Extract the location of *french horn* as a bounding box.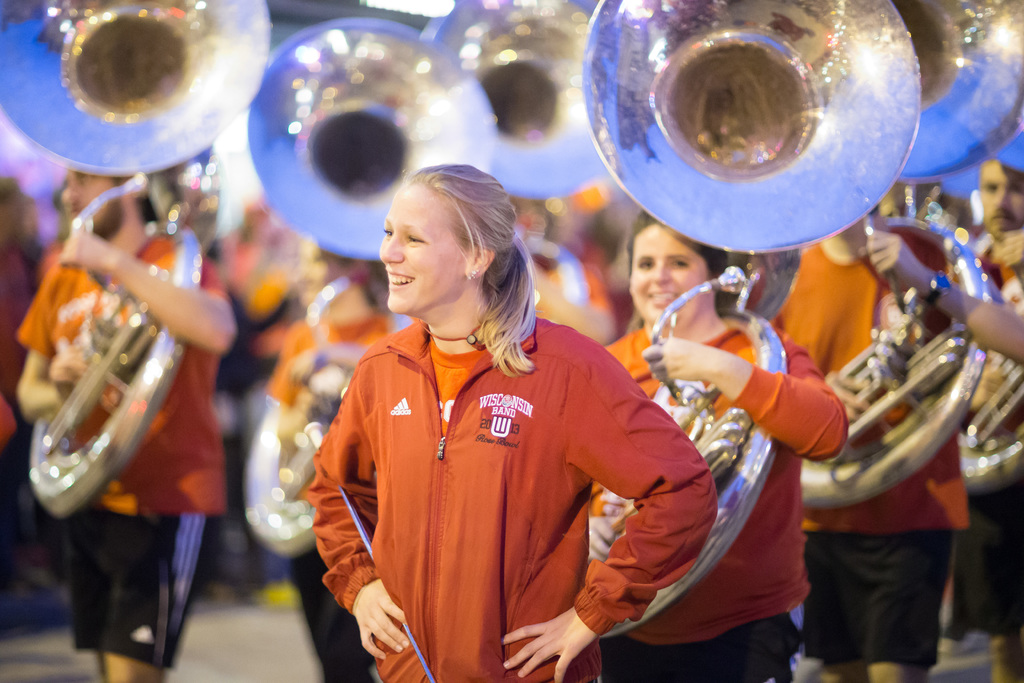
{"x1": 0, "y1": 0, "x2": 269, "y2": 527}.
